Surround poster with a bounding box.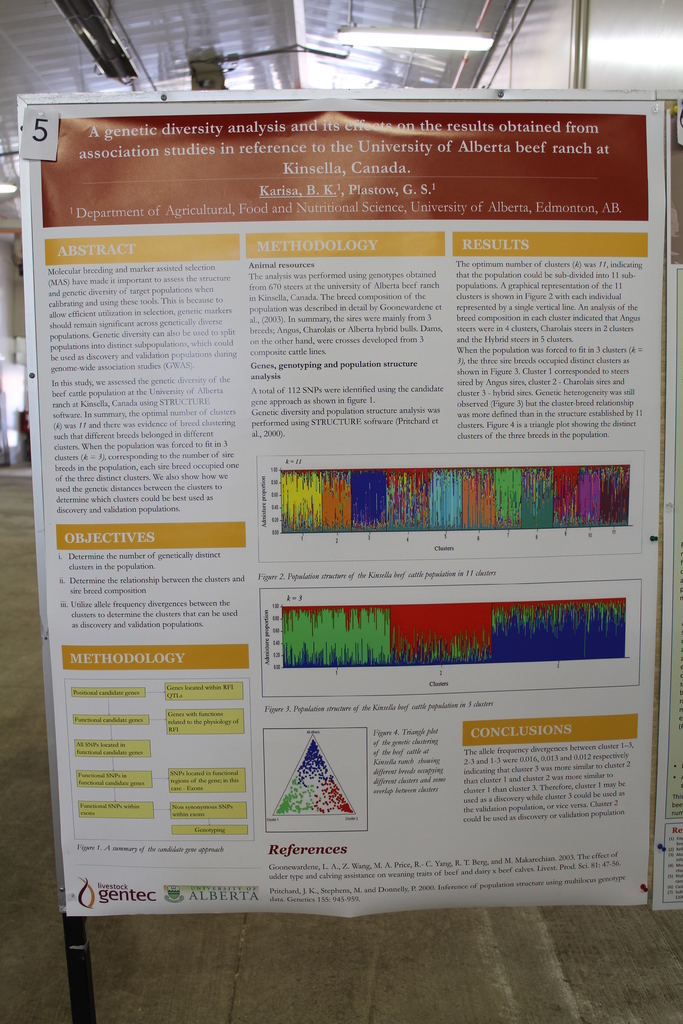
{"x1": 37, "y1": 107, "x2": 670, "y2": 916}.
